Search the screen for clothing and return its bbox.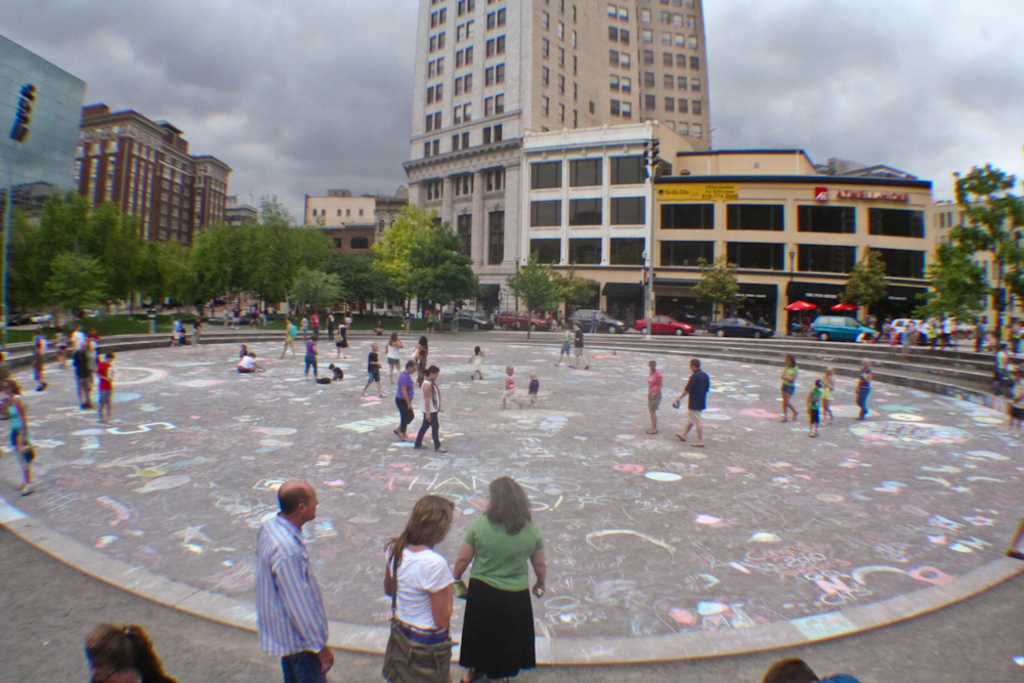
Found: 253, 514, 329, 677.
